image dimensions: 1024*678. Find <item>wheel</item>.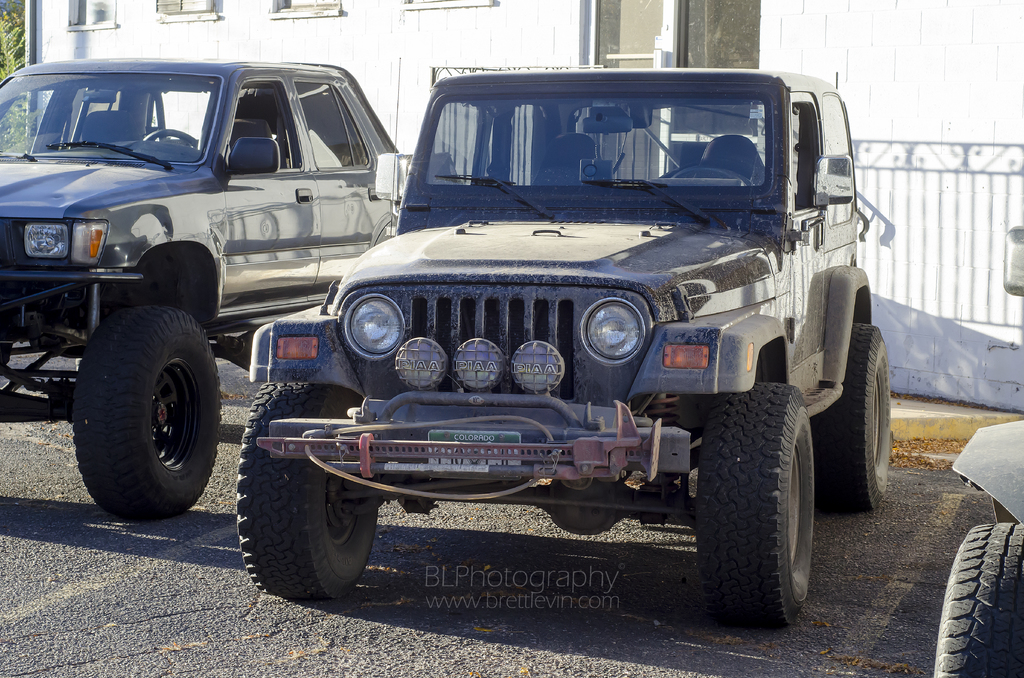
74,306,221,520.
